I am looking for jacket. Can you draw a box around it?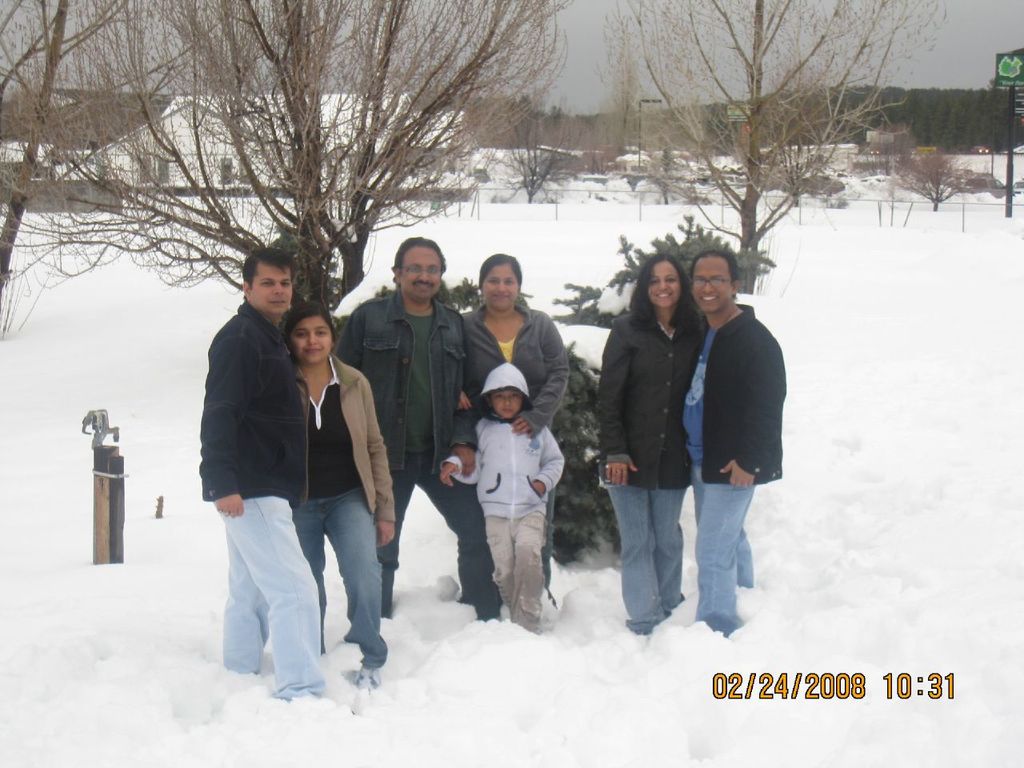
Sure, the bounding box is (x1=674, y1=304, x2=784, y2=486).
